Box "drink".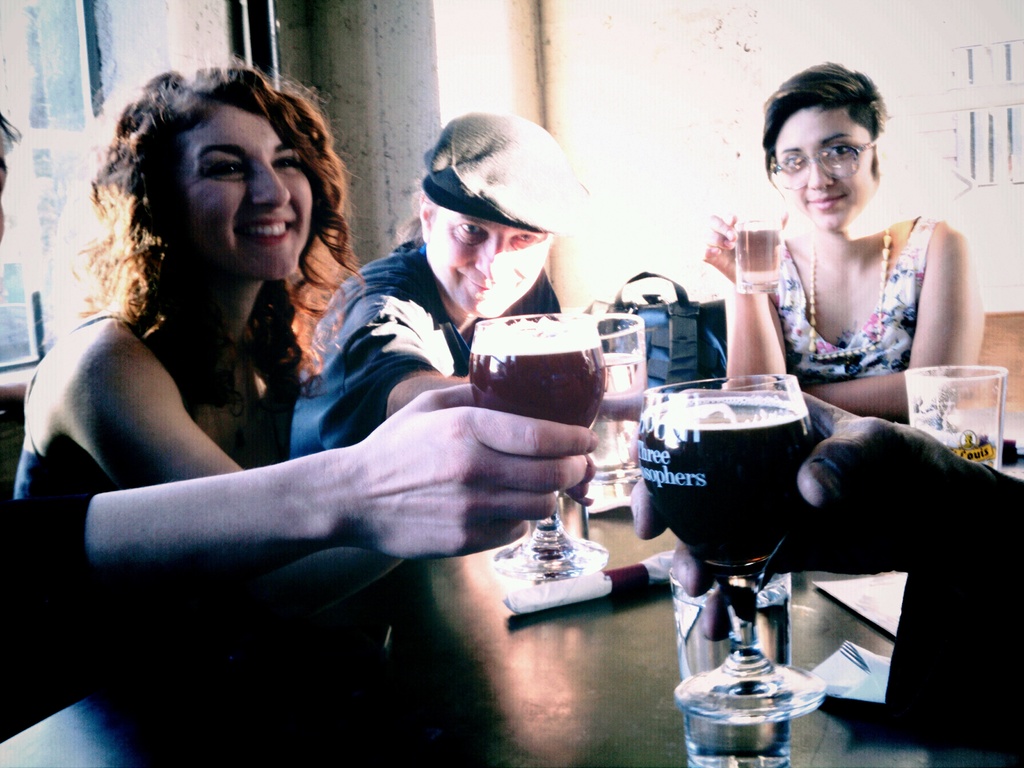
crop(470, 347, 607, 462).
